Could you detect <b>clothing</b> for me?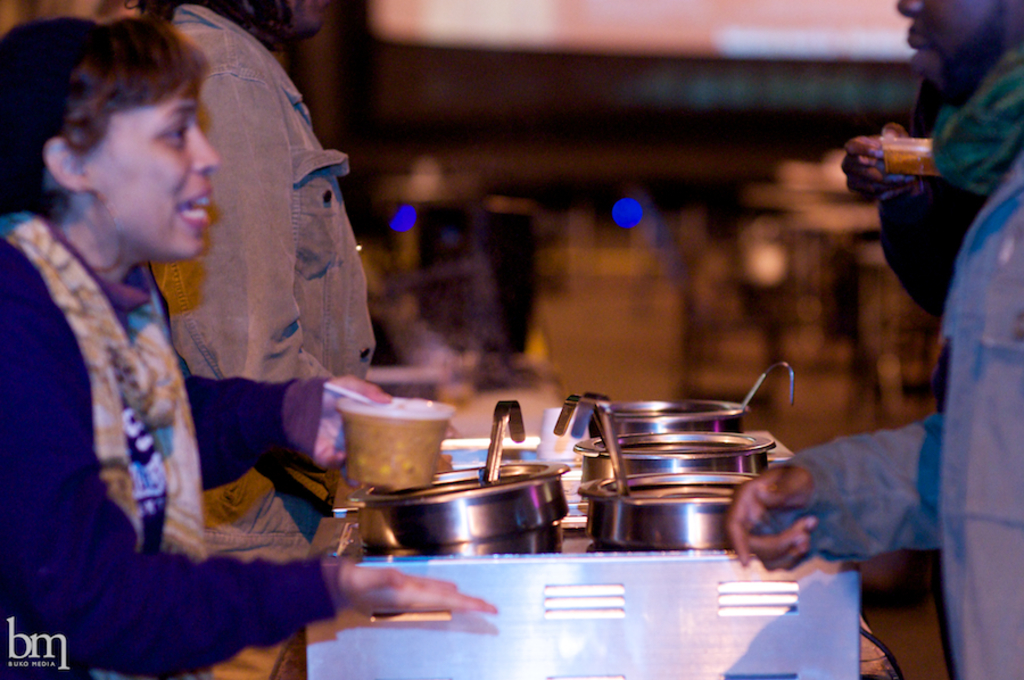
Detection result: <box>150,0,377,564</box>.
